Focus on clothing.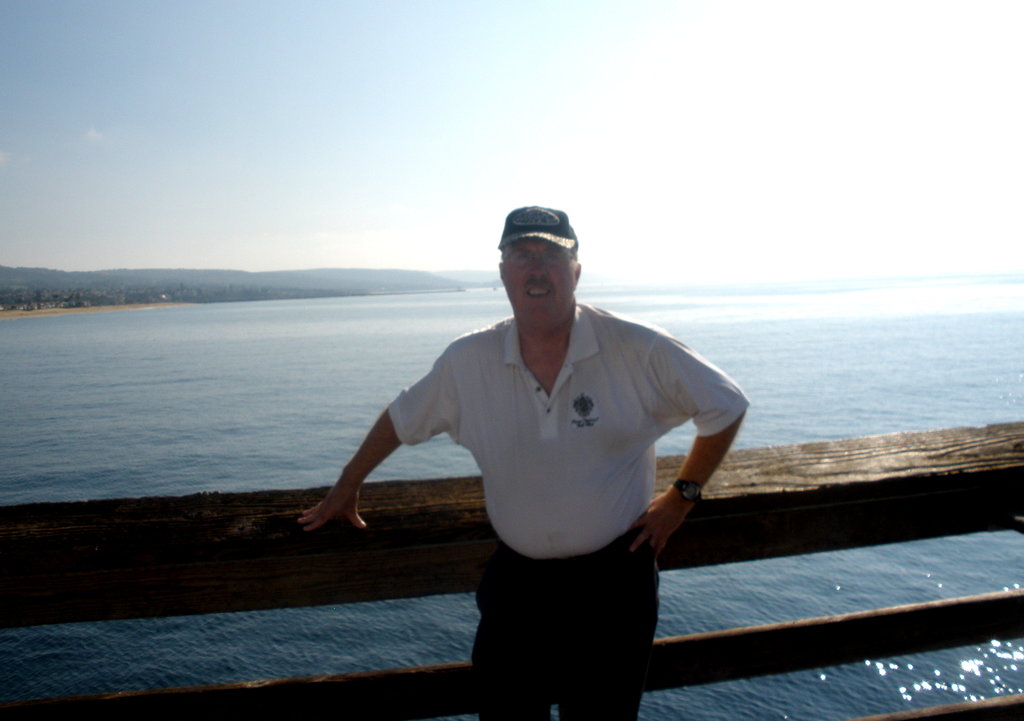
Focused at select_region(348, 276, 735, 603).
